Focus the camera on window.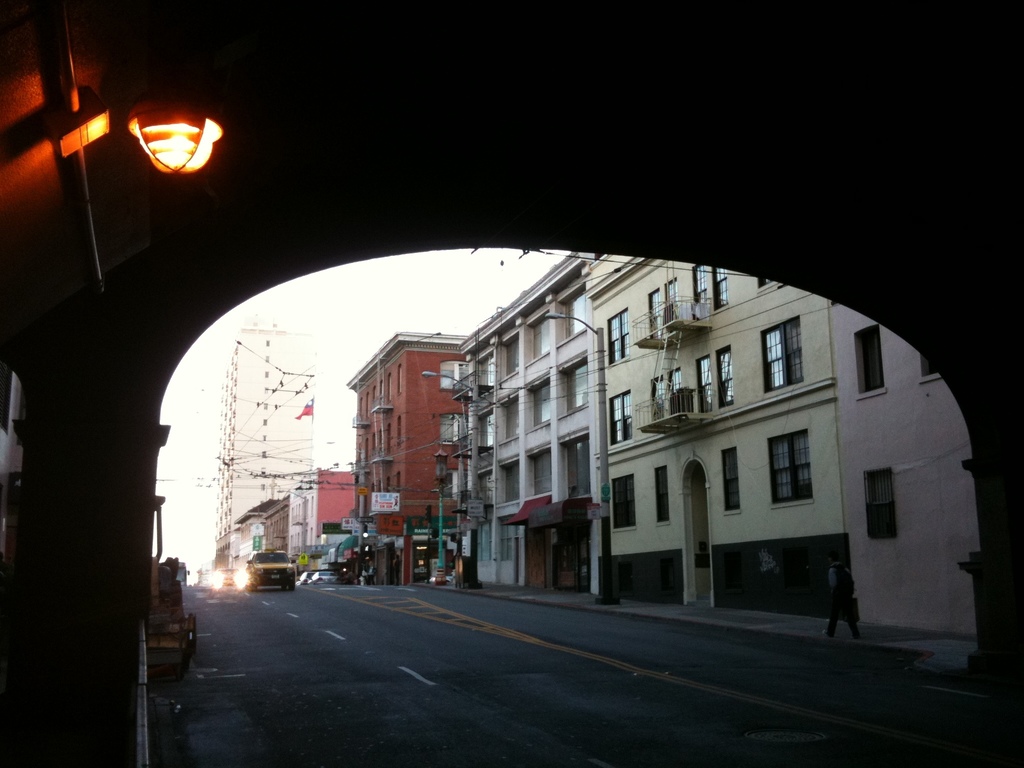
Focus region: (x1=493, y1=395, x2=518, y2=441).
